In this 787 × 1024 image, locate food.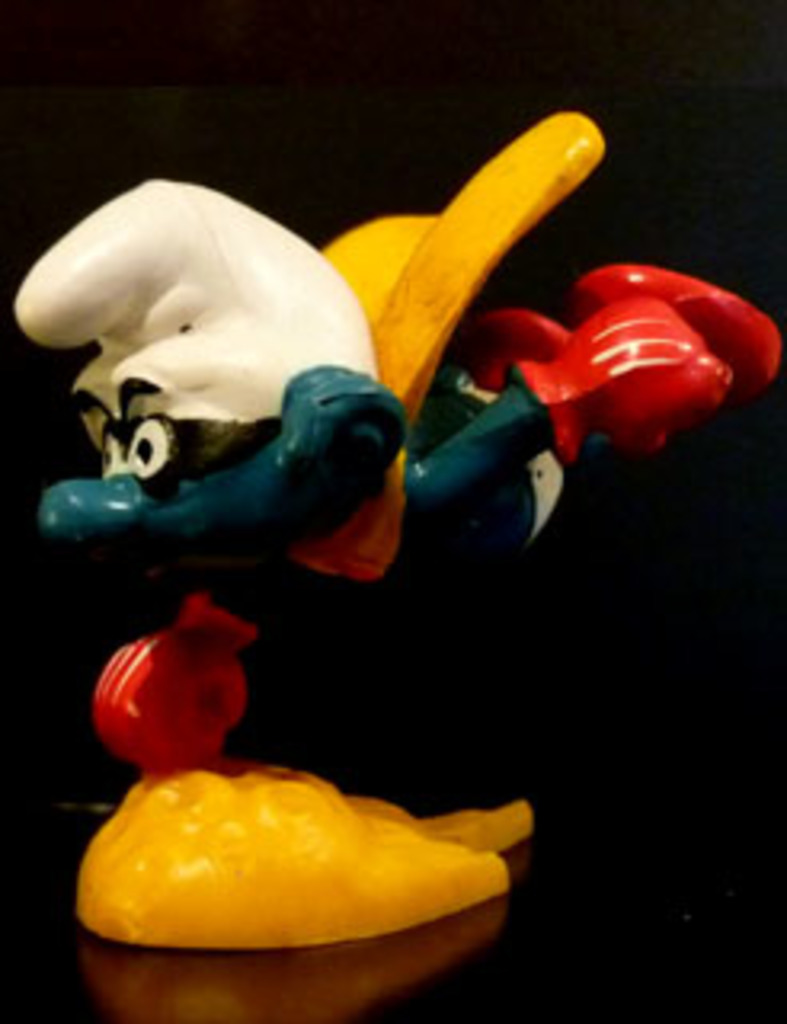
Bounding box: (54, 762, 483, 925).
